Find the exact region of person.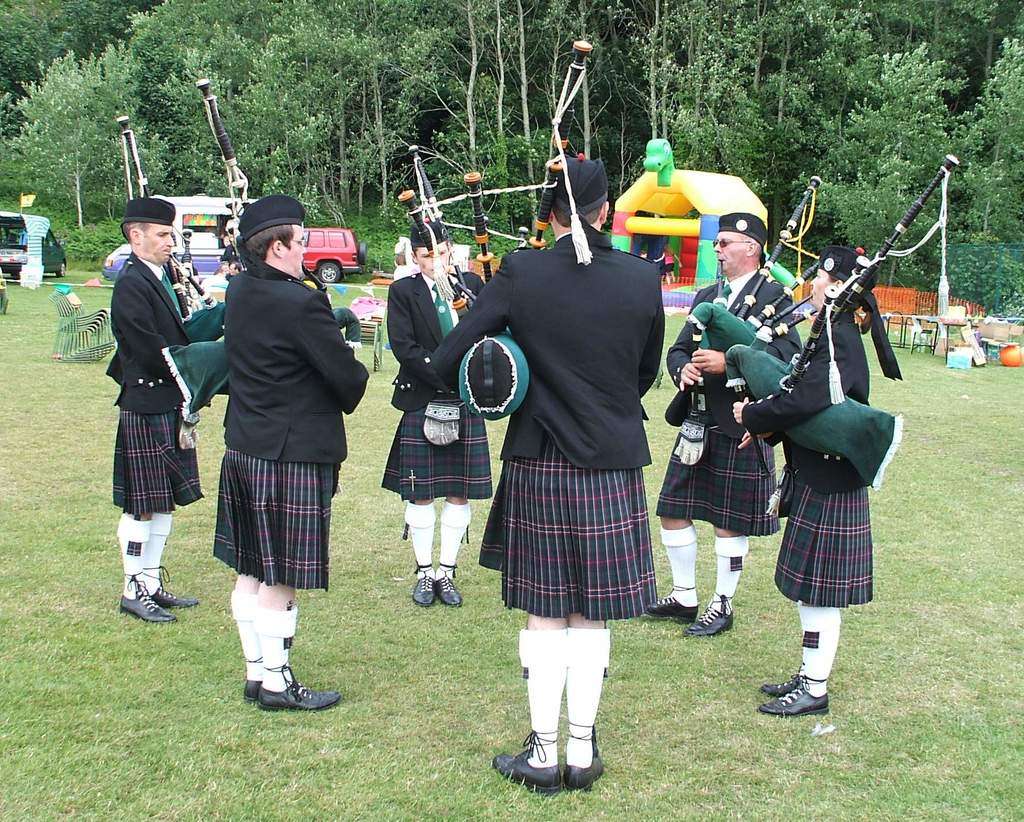
Exact region: [430, 152, 665, 796].
